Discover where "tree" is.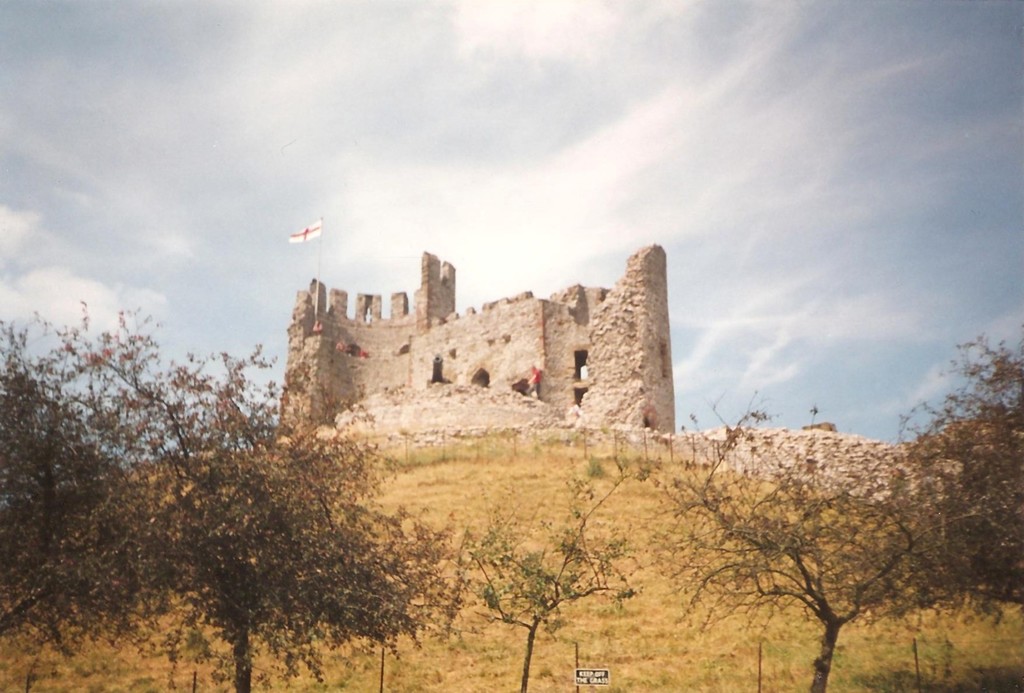
Discovered at l=0, t=294, r=442, b=690.
